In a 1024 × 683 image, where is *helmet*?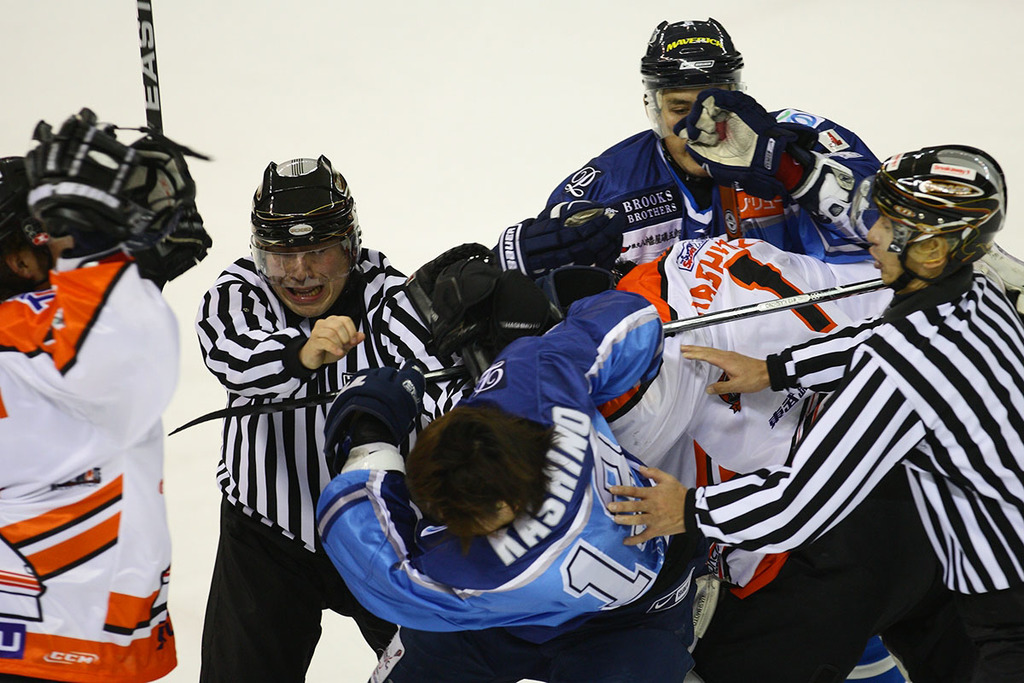
pyautogui.locateOnScreen(246, 147, 368, 265).
